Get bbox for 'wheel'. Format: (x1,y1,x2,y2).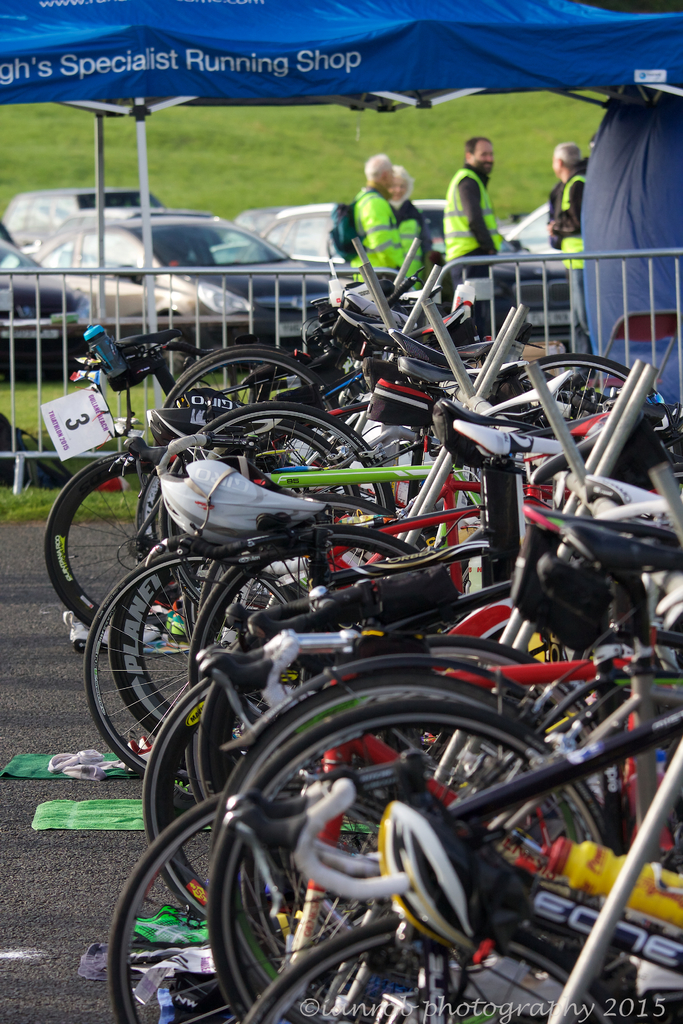
(208,698,613,1018).
